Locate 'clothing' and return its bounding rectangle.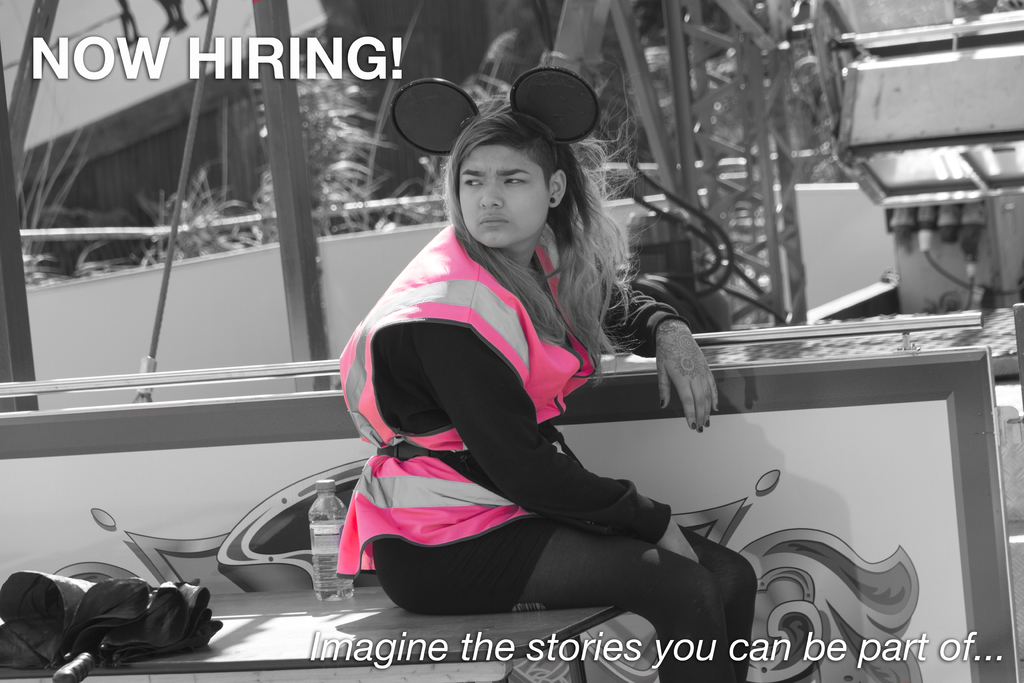
(373, 273, 673, 617).
